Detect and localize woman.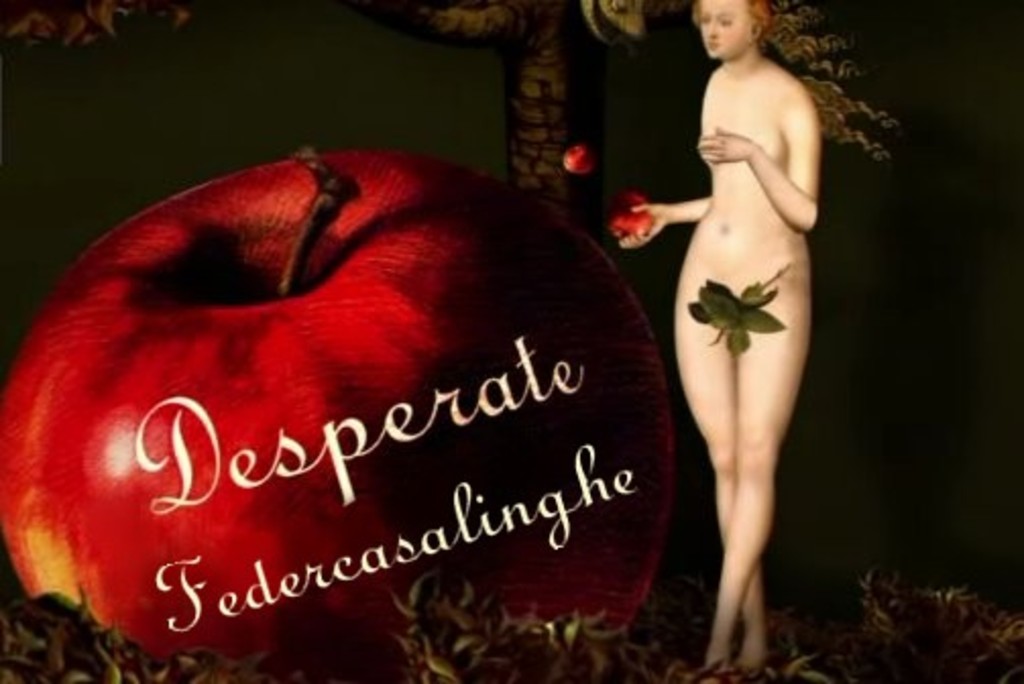
Localized at BBox(639, 0, 855, 653).
